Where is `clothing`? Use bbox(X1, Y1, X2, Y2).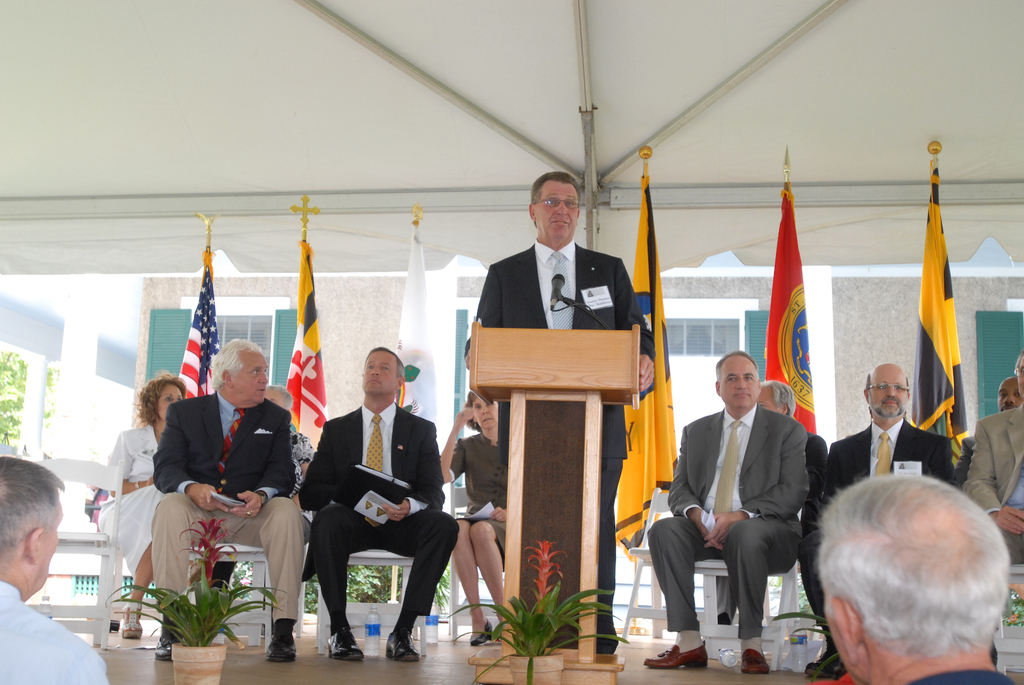
bbox(86, 417, 170, 563).
